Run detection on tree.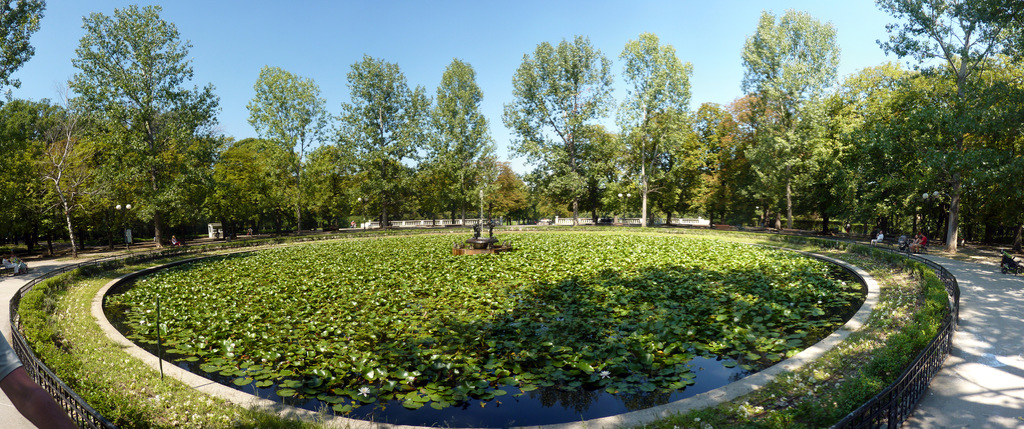
Result: l=328, t=54, r=433, b=233.
